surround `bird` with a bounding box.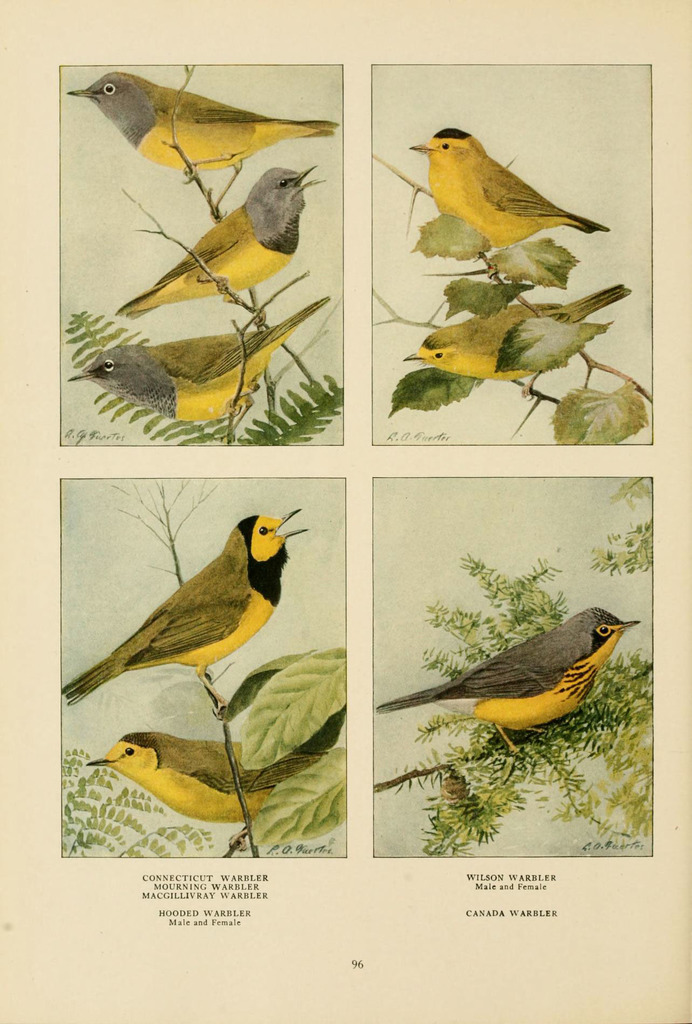
{"left": 104, "top": 165, "right": 321, "bottom": 316}.
